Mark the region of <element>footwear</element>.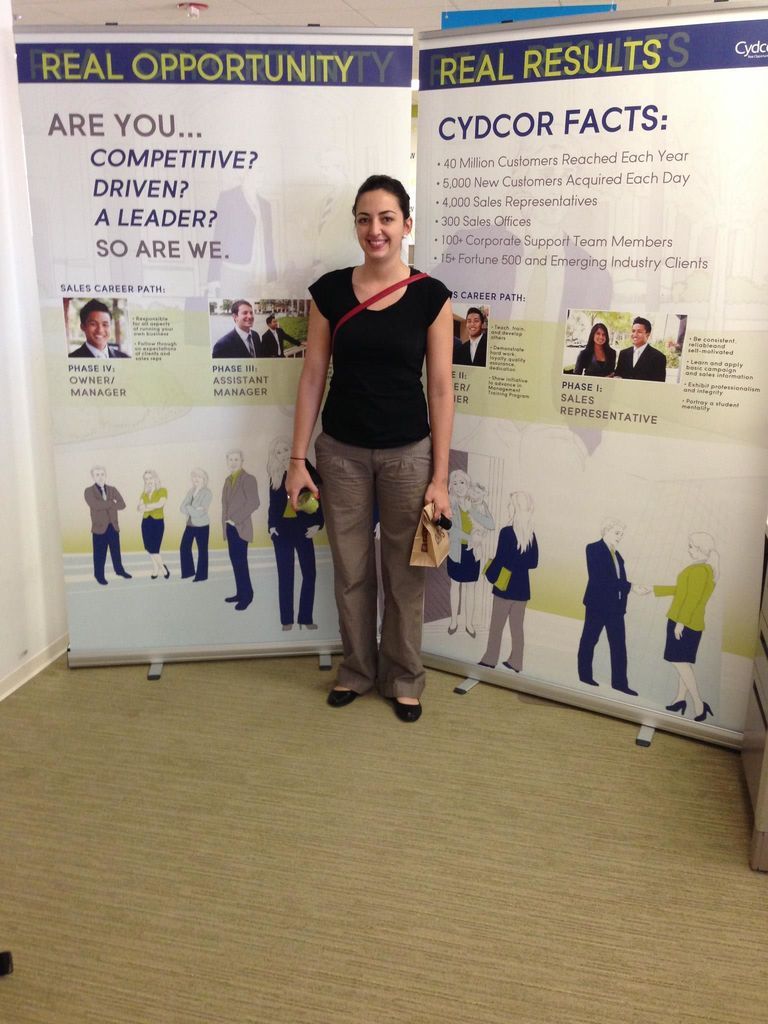
Region: left=327, top=686, right=359, bottom=707.
